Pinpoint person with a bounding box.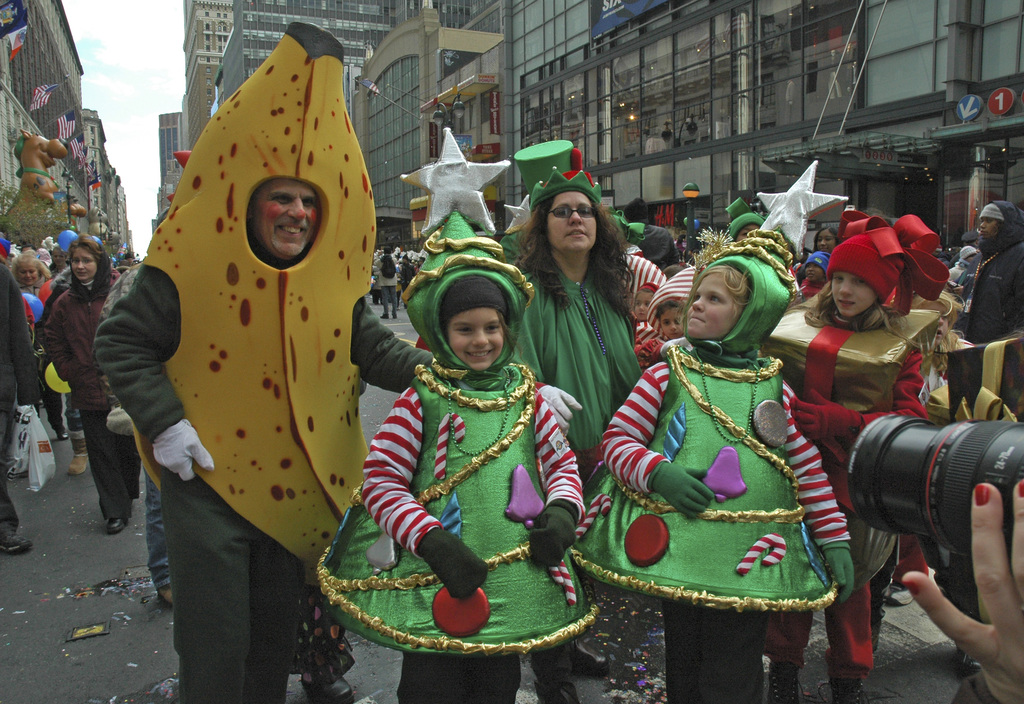
<box>627,215,841,674</box>.
